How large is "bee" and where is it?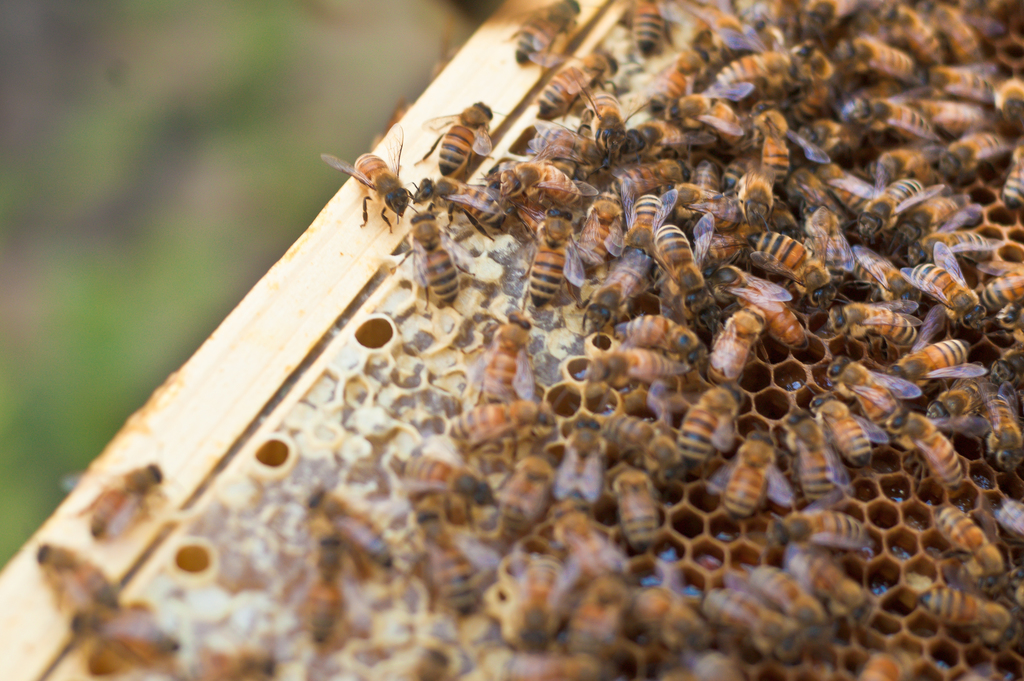
Bounding box: 889:337:979:385.
